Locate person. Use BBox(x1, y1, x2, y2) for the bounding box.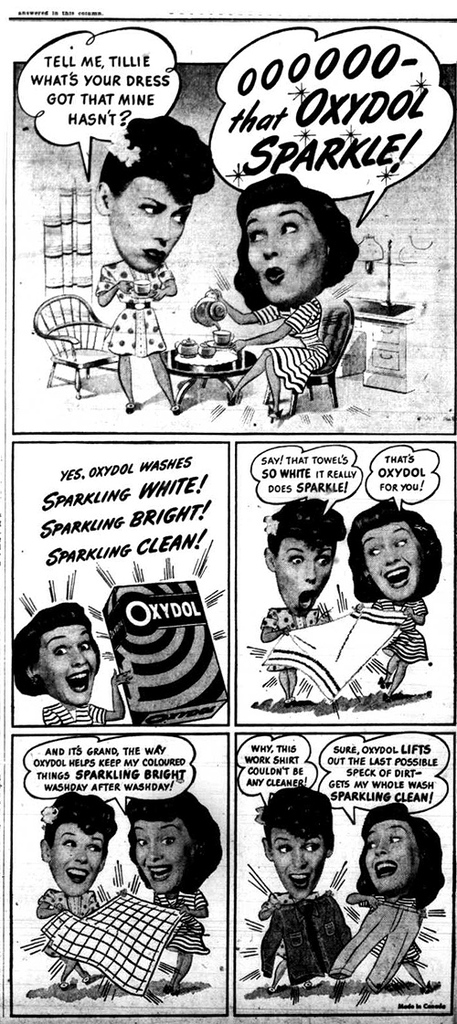
BBox(127, 780, 222, 997).
